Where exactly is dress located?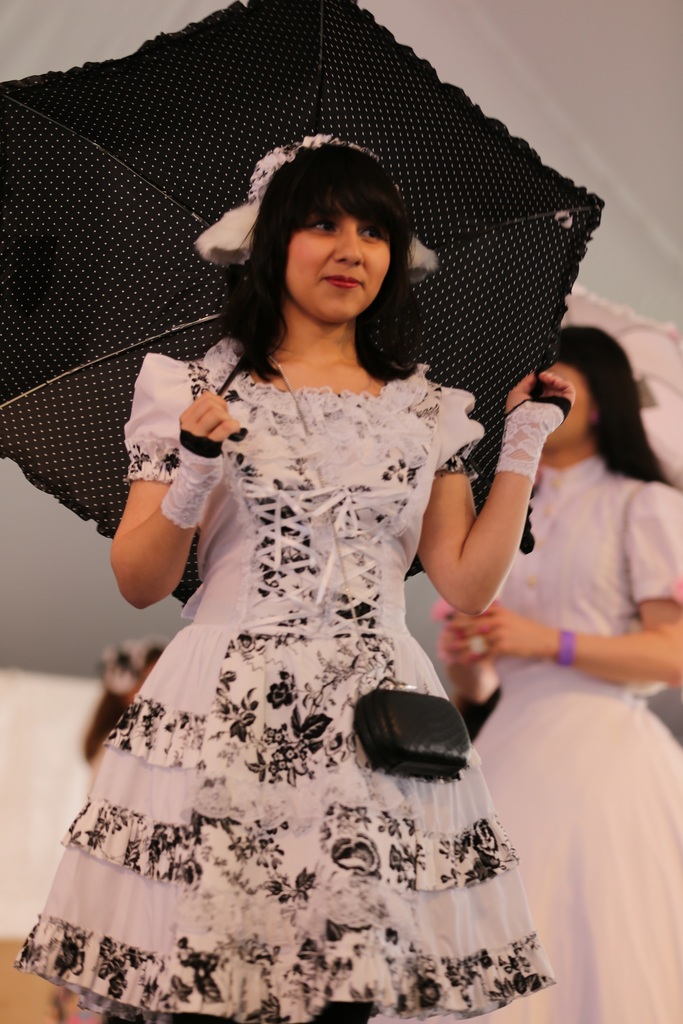
Its bounding box is 83, 184, 541, 860.
